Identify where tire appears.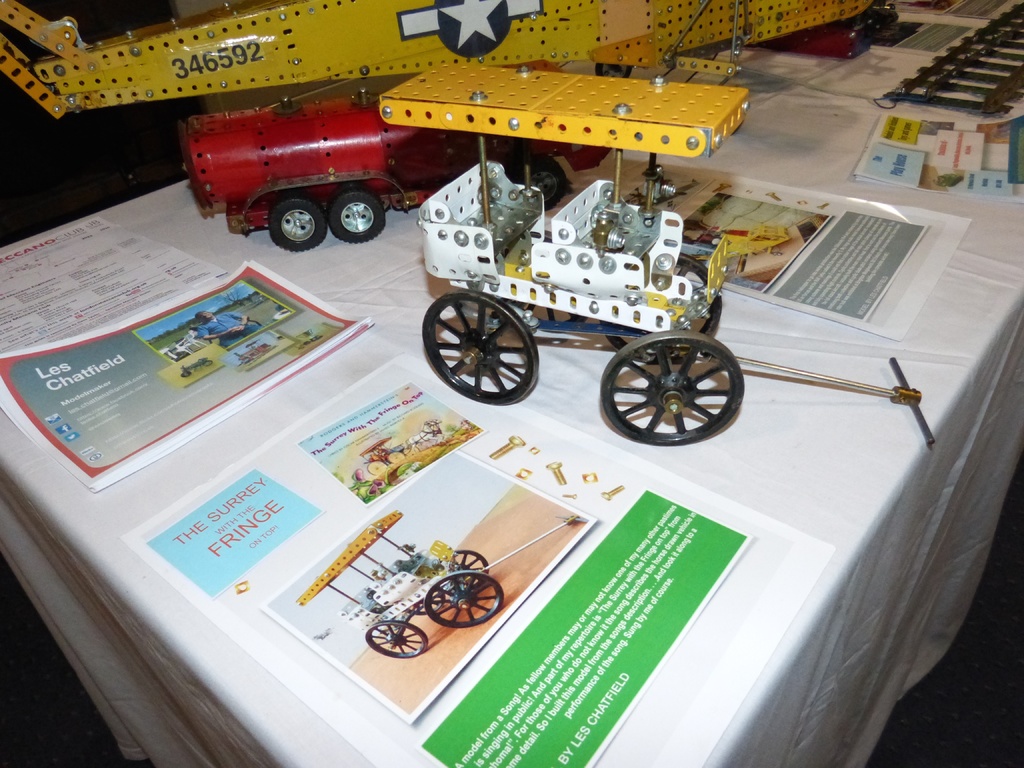
Appears at [514, 157, 565, 211].
